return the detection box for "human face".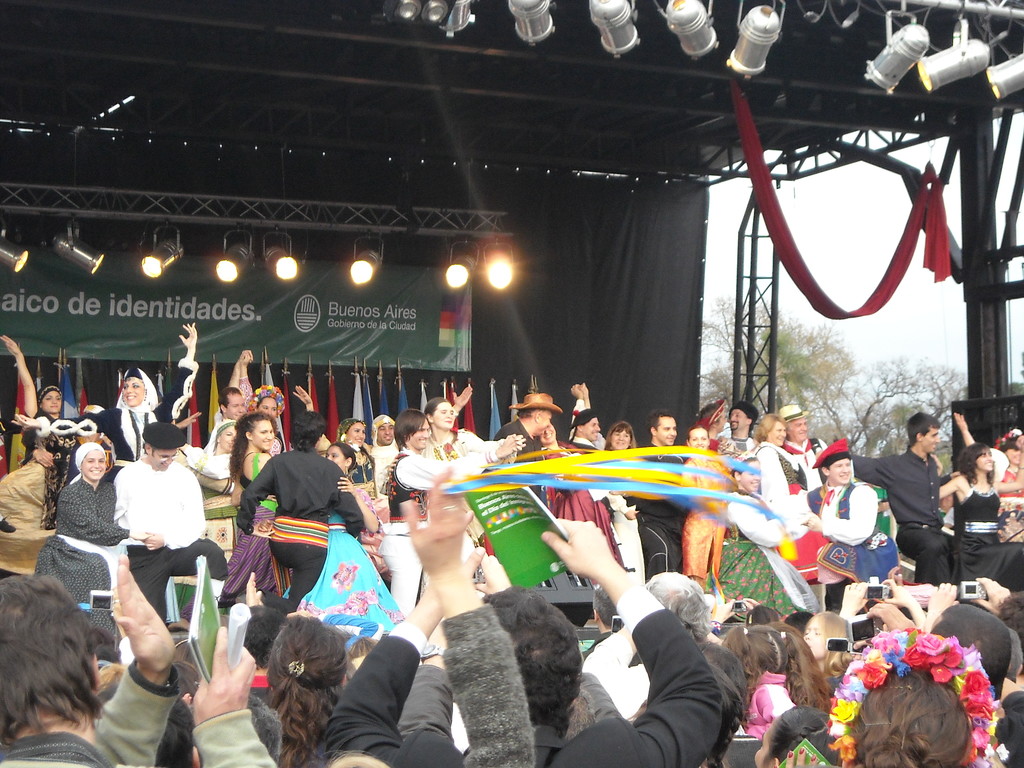
[410,417,430,451].
